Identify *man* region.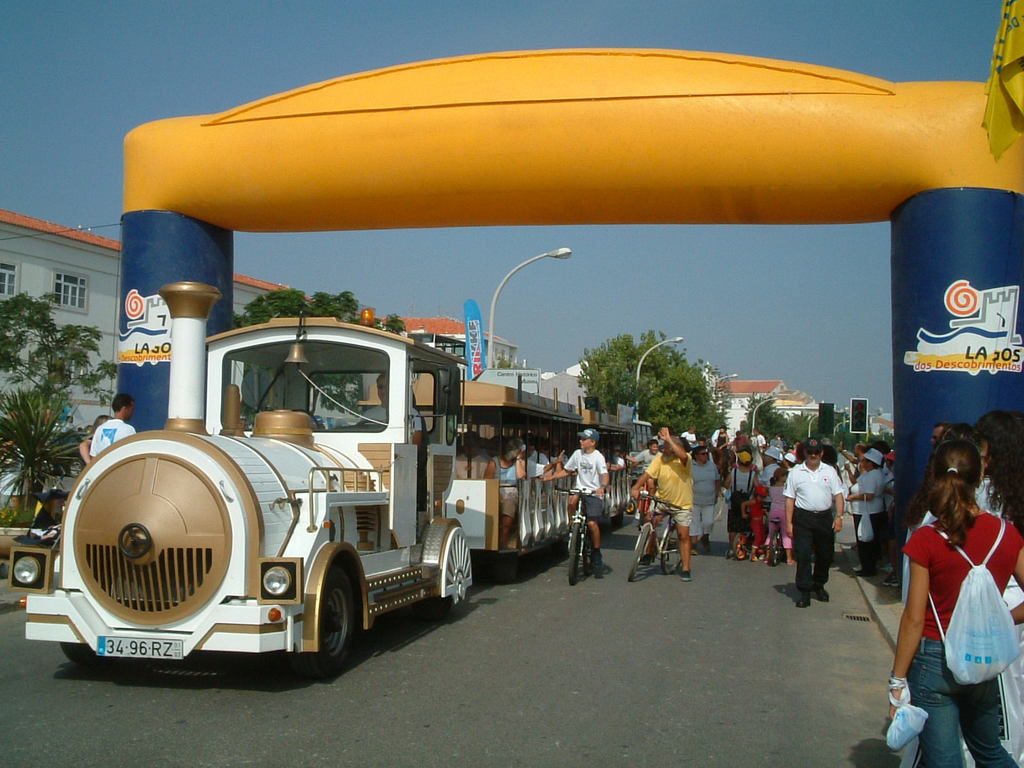
Region: 784 439 845 605.
